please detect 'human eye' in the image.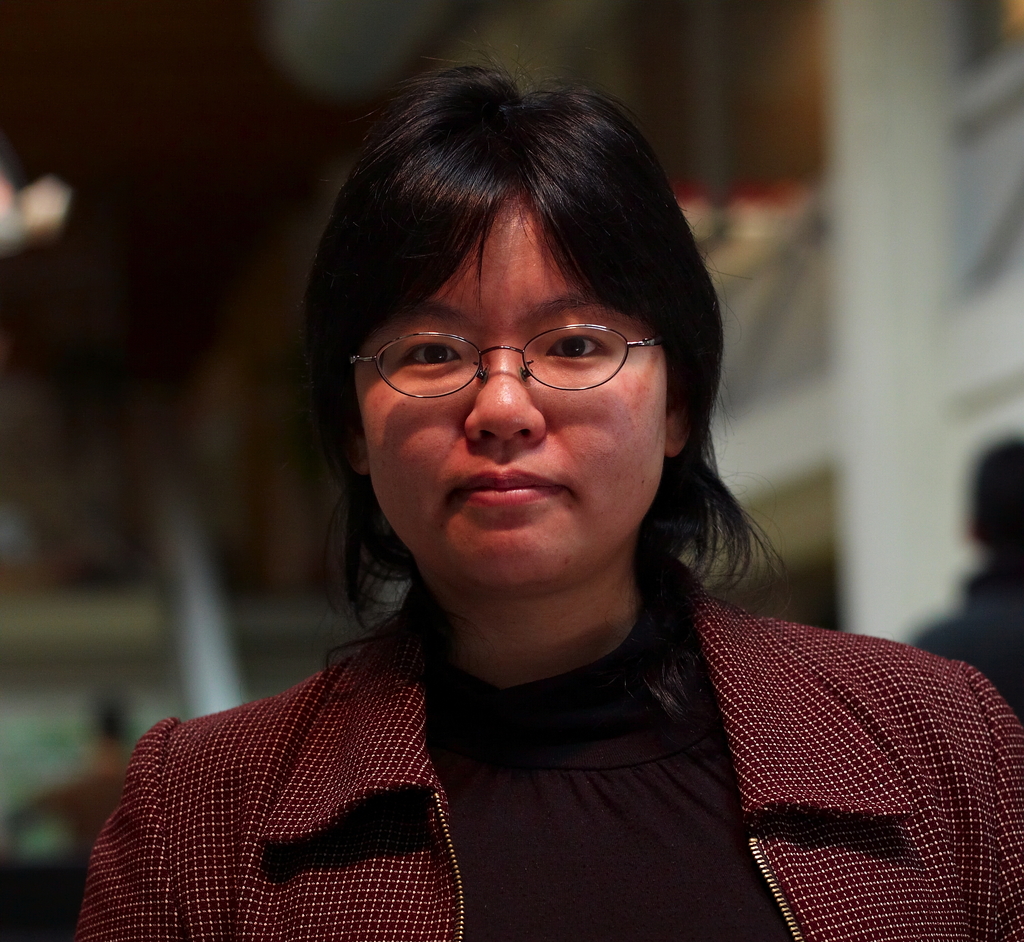
(390,328,472,375).
